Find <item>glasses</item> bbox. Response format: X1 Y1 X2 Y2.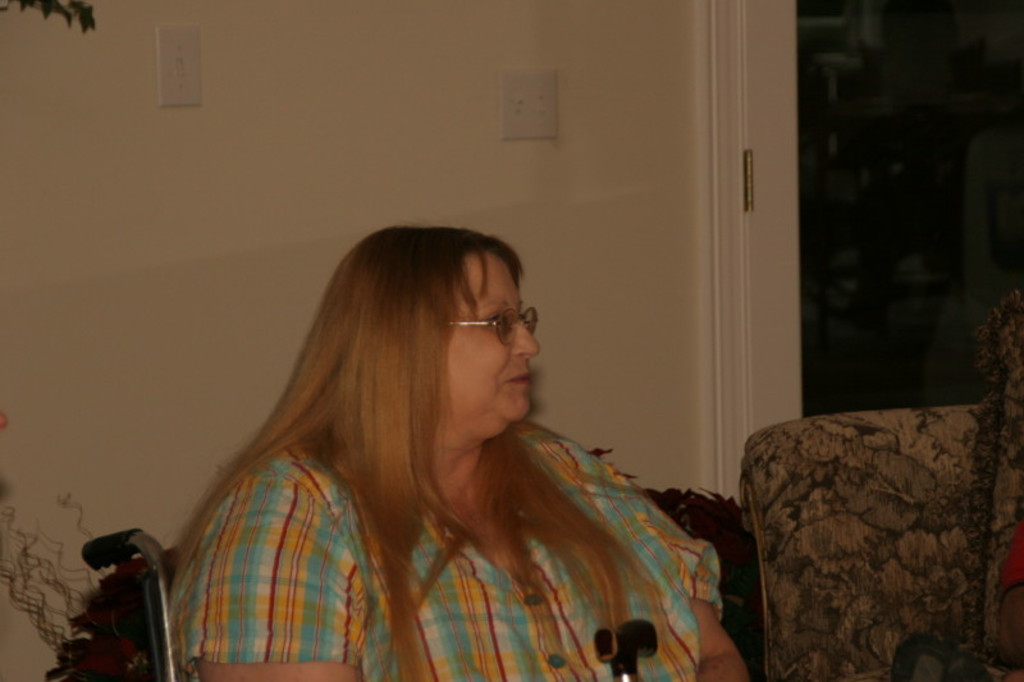
436 302 531 366.
